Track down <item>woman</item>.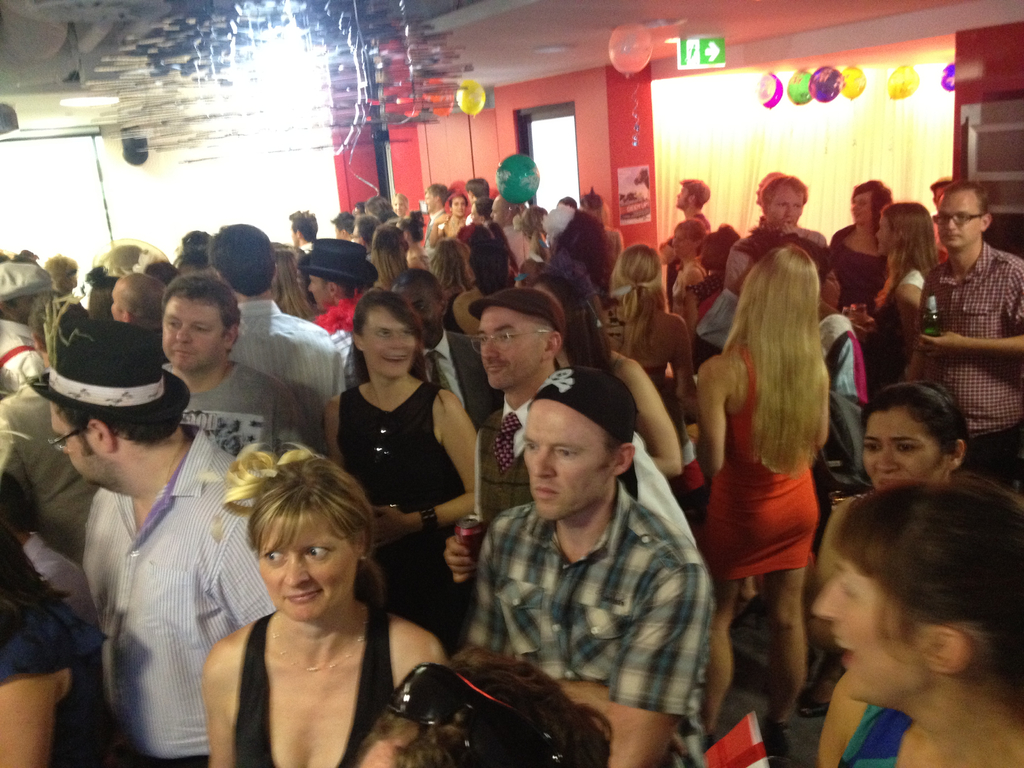
Tracked to pyautogui.locateOnScreen(812, 477, 1023, 767).
